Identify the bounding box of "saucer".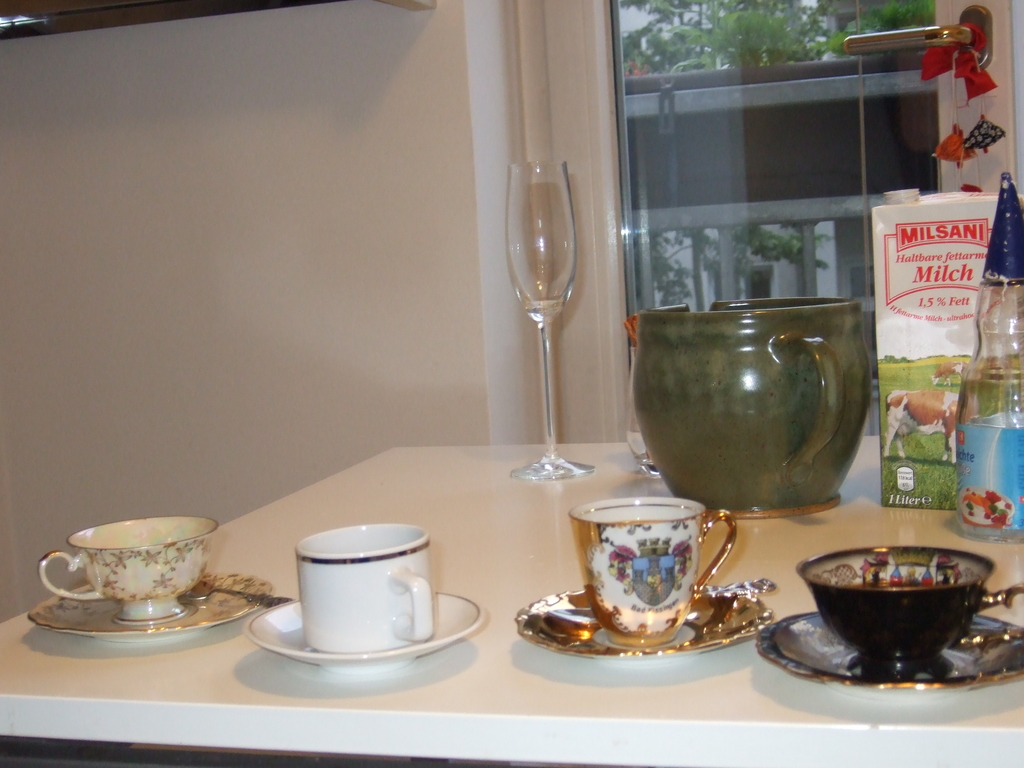
[28, 586, 272, 643].
